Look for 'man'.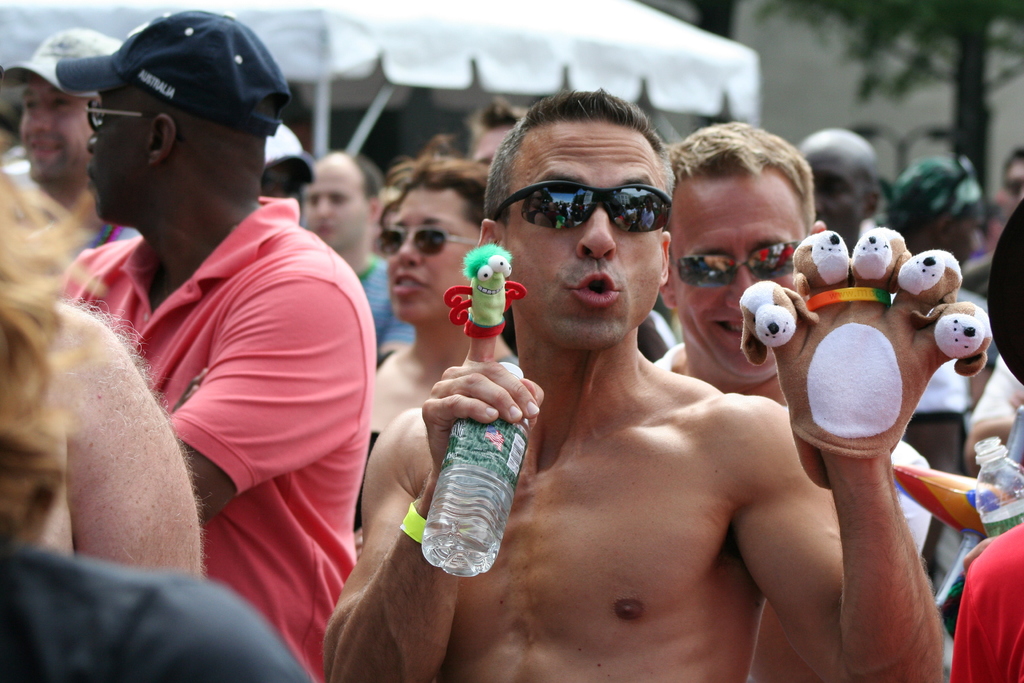
Found: <region>305, 152, 414, 366</region>.
